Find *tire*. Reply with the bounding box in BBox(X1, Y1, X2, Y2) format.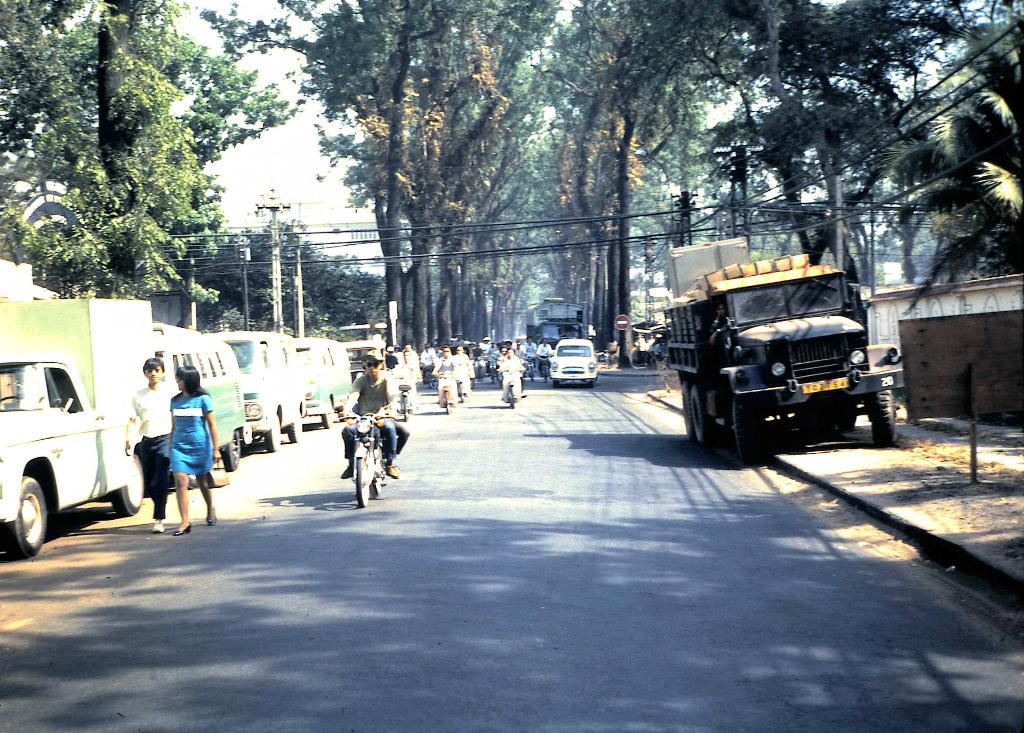
BBox(290, 410, 304, 446).
